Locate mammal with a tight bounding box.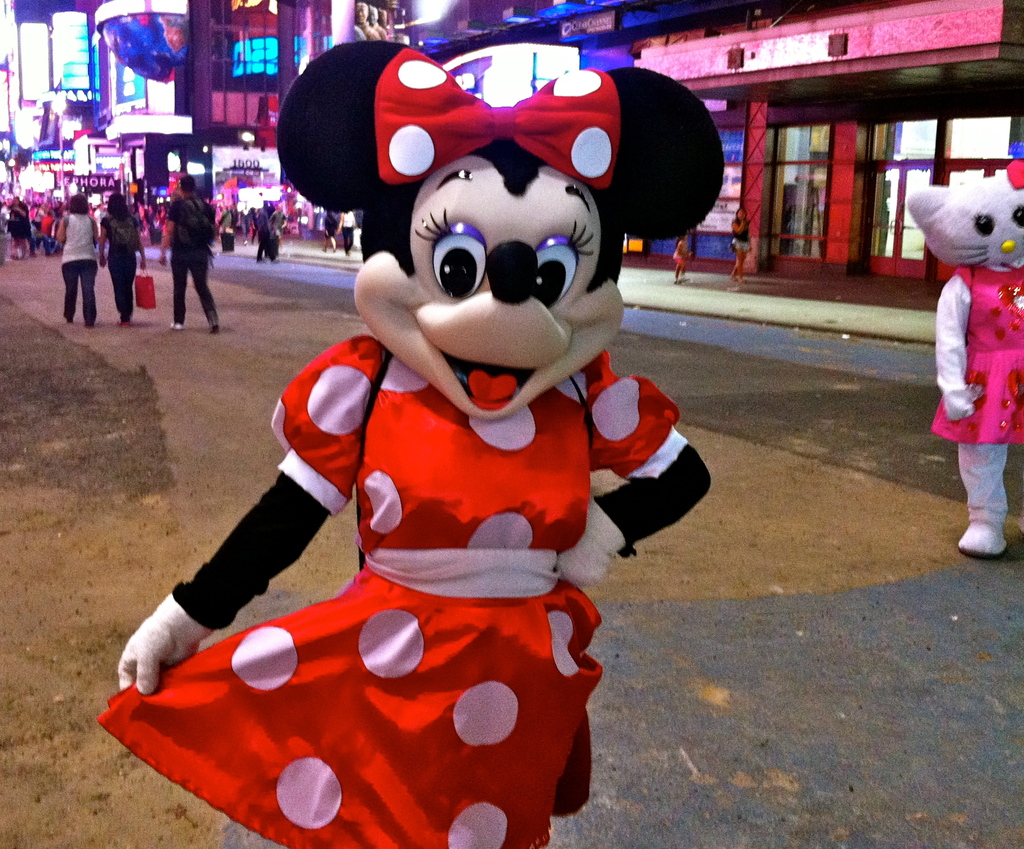
{"left": 905, "top": 160, "right": 1023, "bottom": 555}.
